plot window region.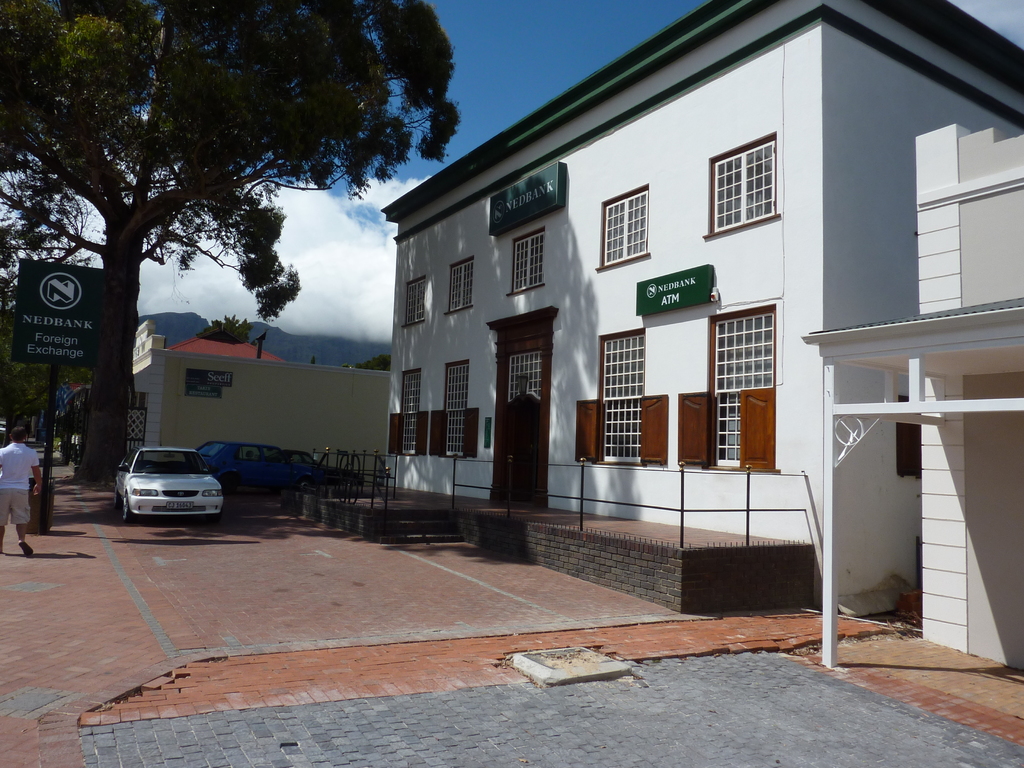
Plotted at rect(505, 349, 541, 401).
